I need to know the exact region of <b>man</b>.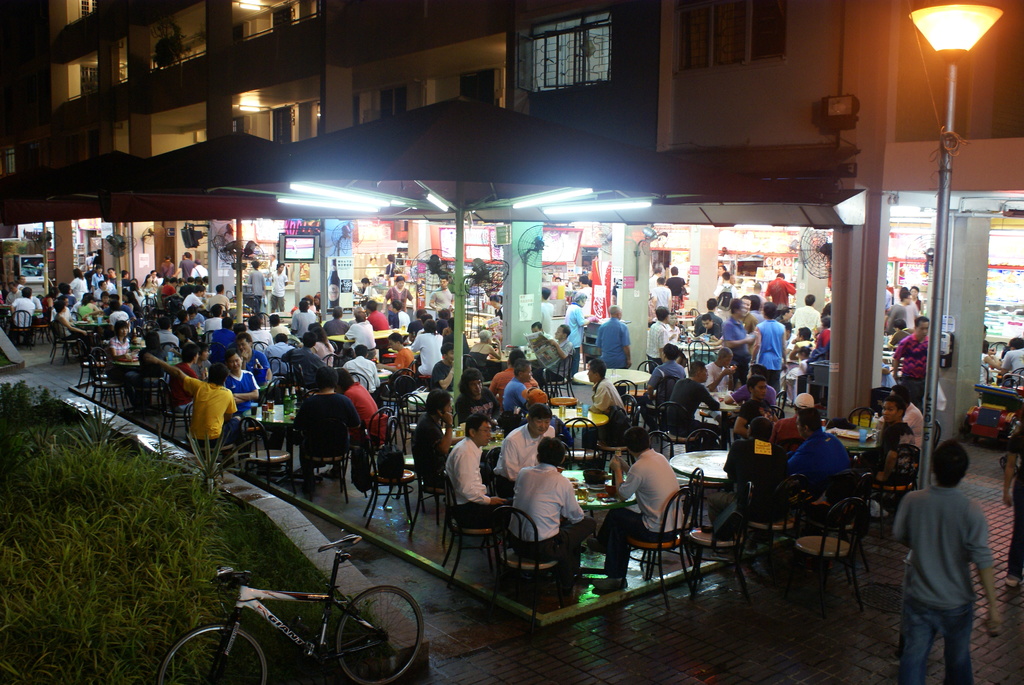
Region: l=492, t=401, r=563, b=503.
